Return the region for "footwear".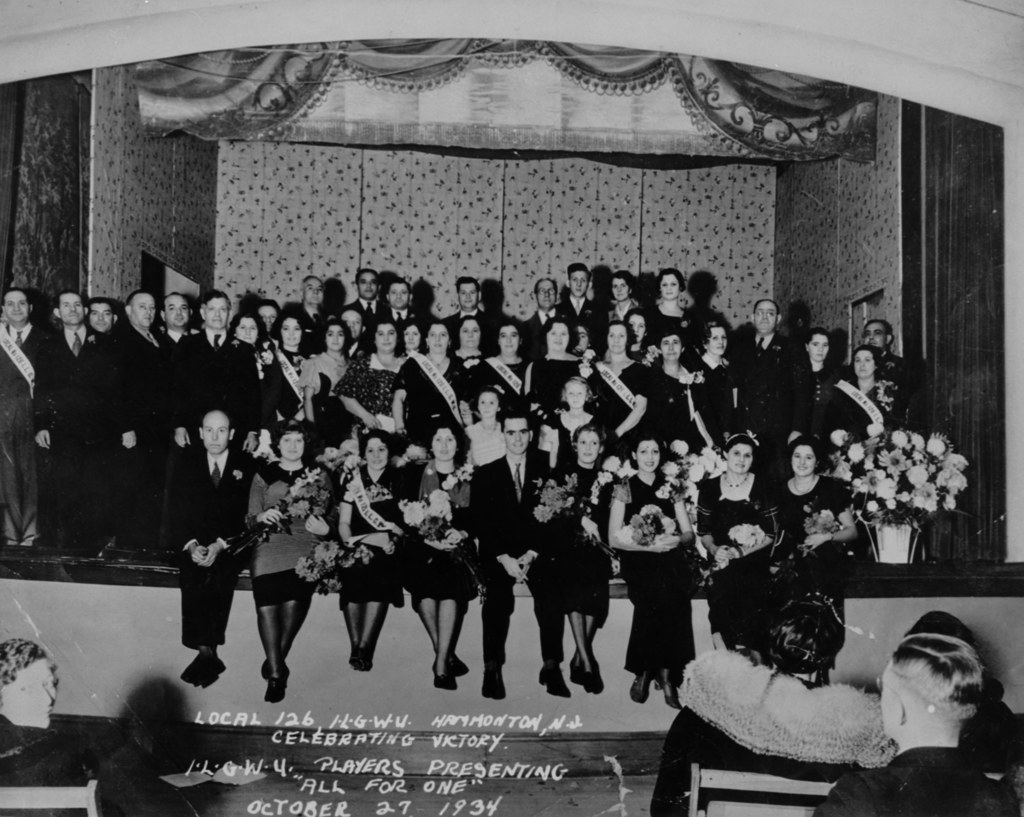
rect(631, 672, 650, 704).
